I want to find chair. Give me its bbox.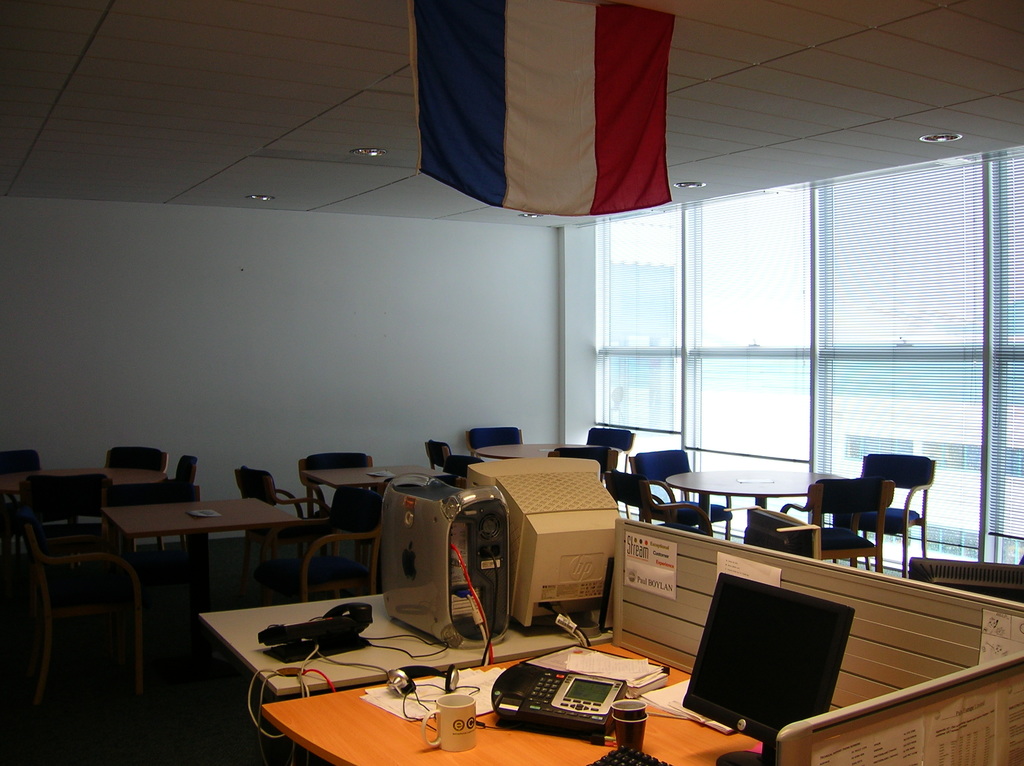
{"left": 293, "top": 451, "right": 375, "bottom": 566}.
